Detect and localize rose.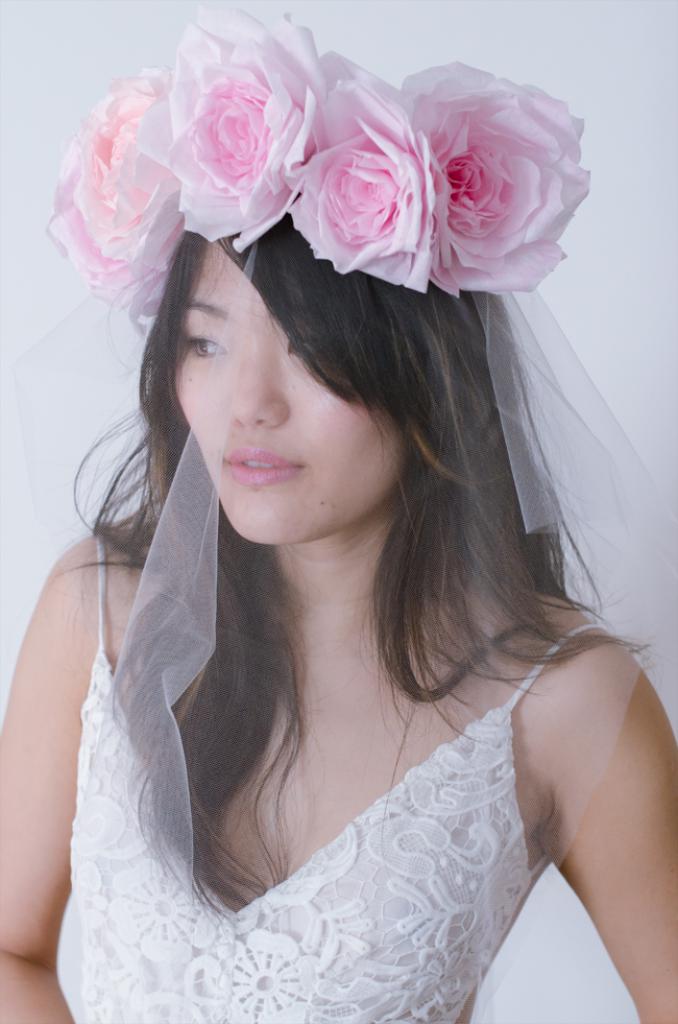
Localized at detection(135, 2, 326, 260).
